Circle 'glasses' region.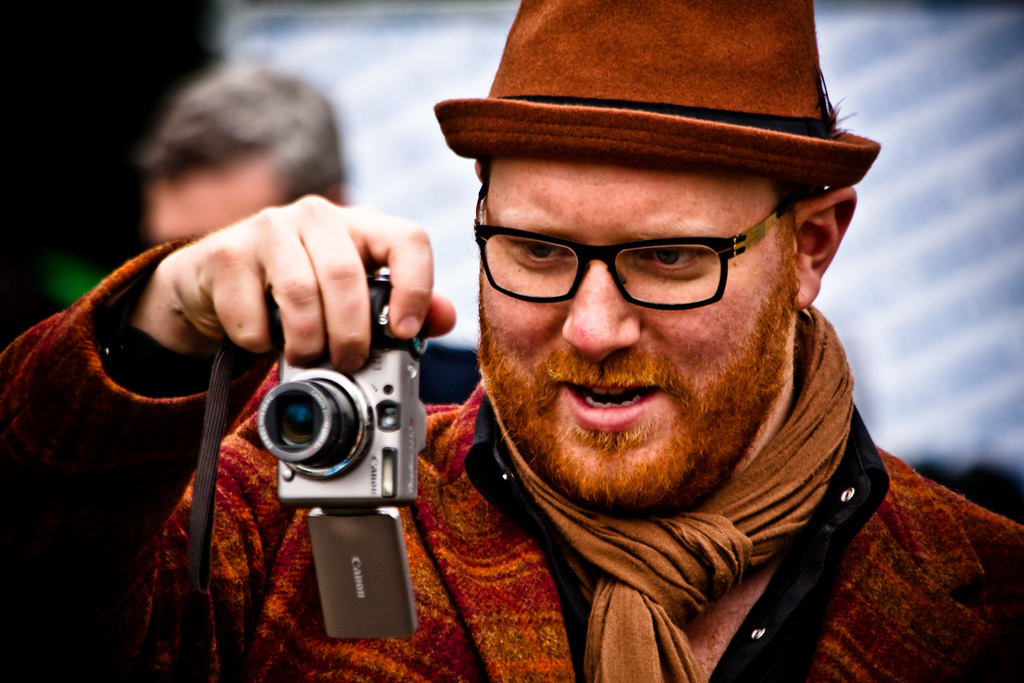
Region: box=[465, 172, 803, 310].
